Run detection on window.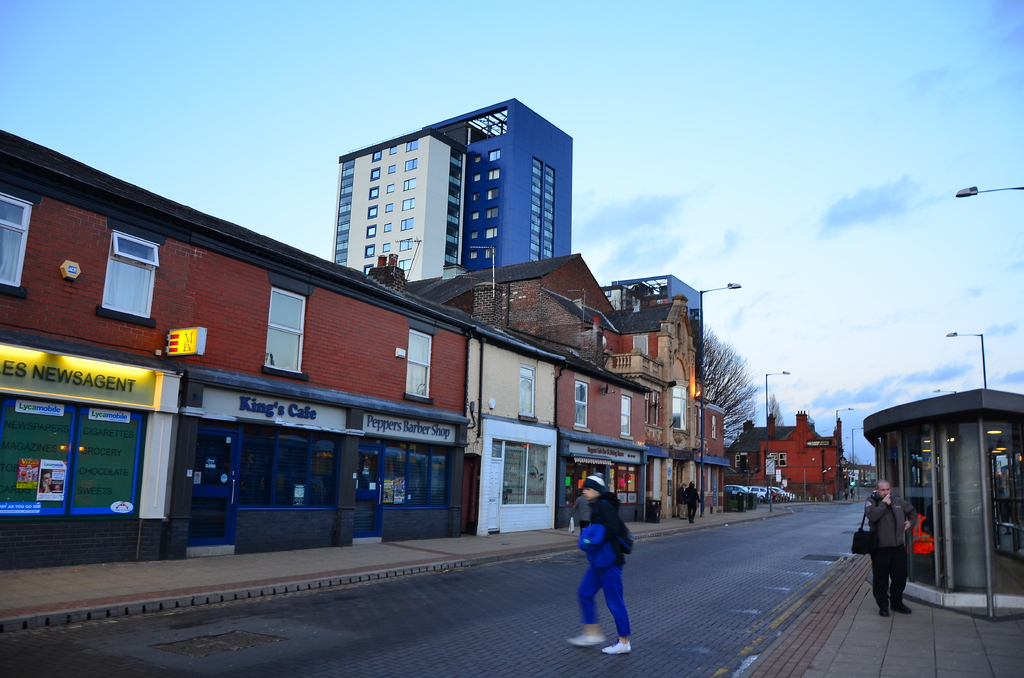
Result: x1=399, y1=197, x2=415, y2=210.
